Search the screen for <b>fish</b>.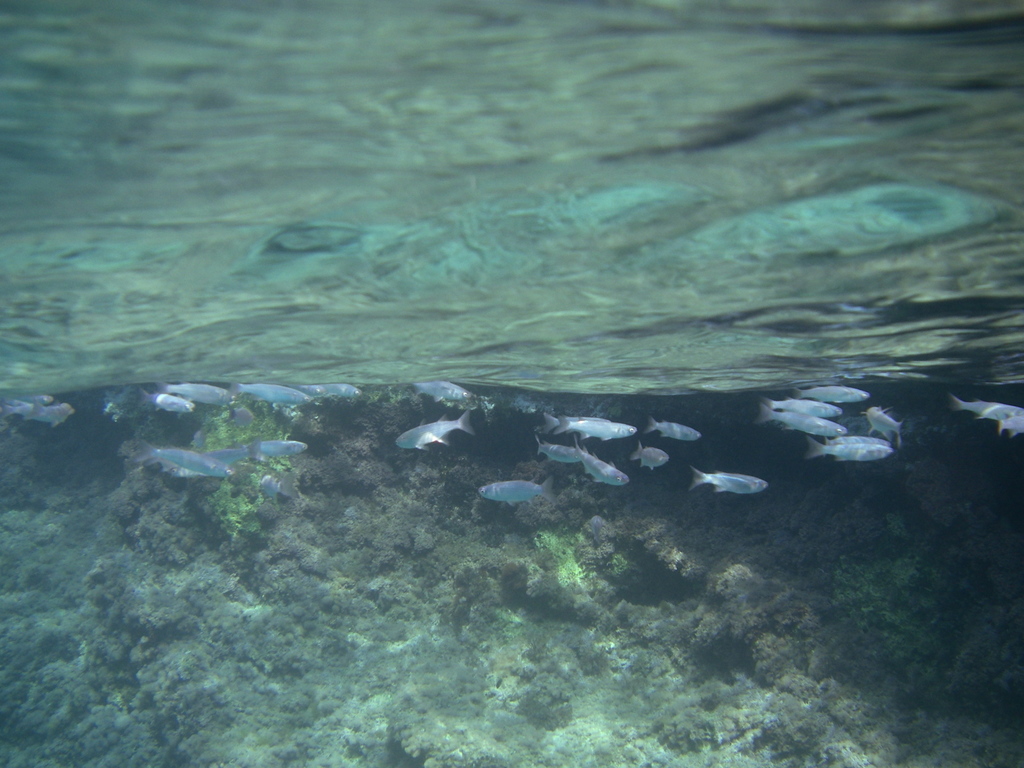
Found at (left=550, top=415, right=634, bottom=440).
